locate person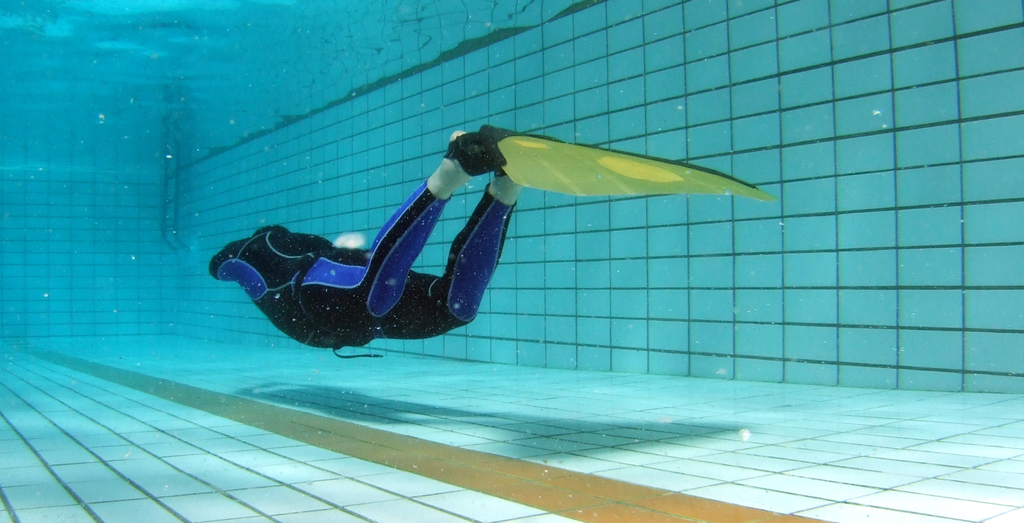
left=210, top=120, right=765, bottom=351
